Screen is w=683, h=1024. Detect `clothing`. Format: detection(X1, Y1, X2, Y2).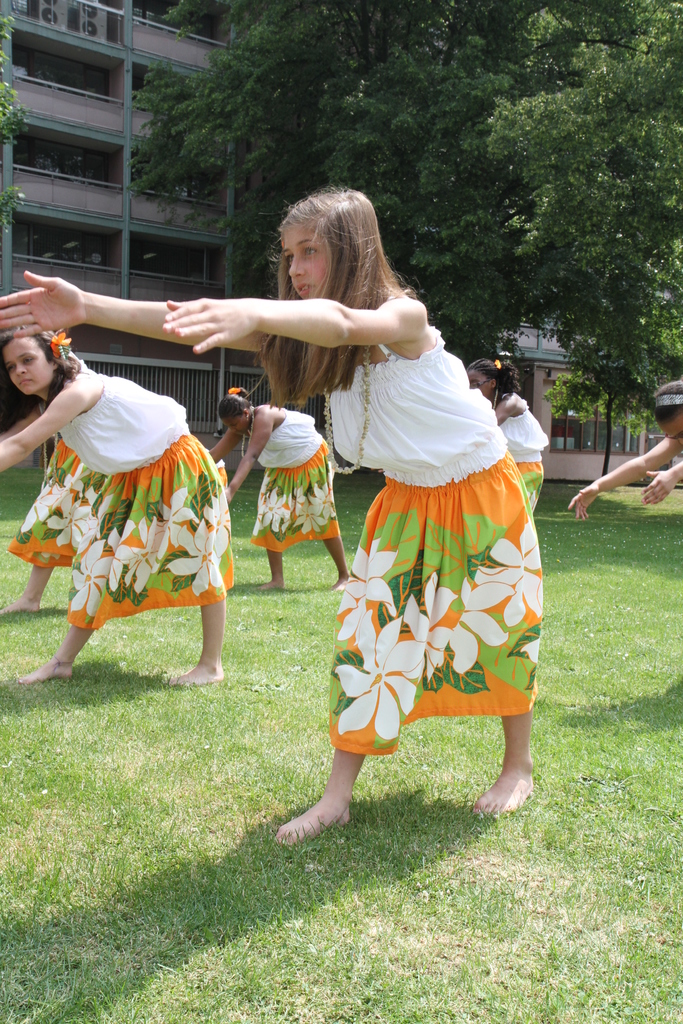
detection(499, 397, 552, 506).
